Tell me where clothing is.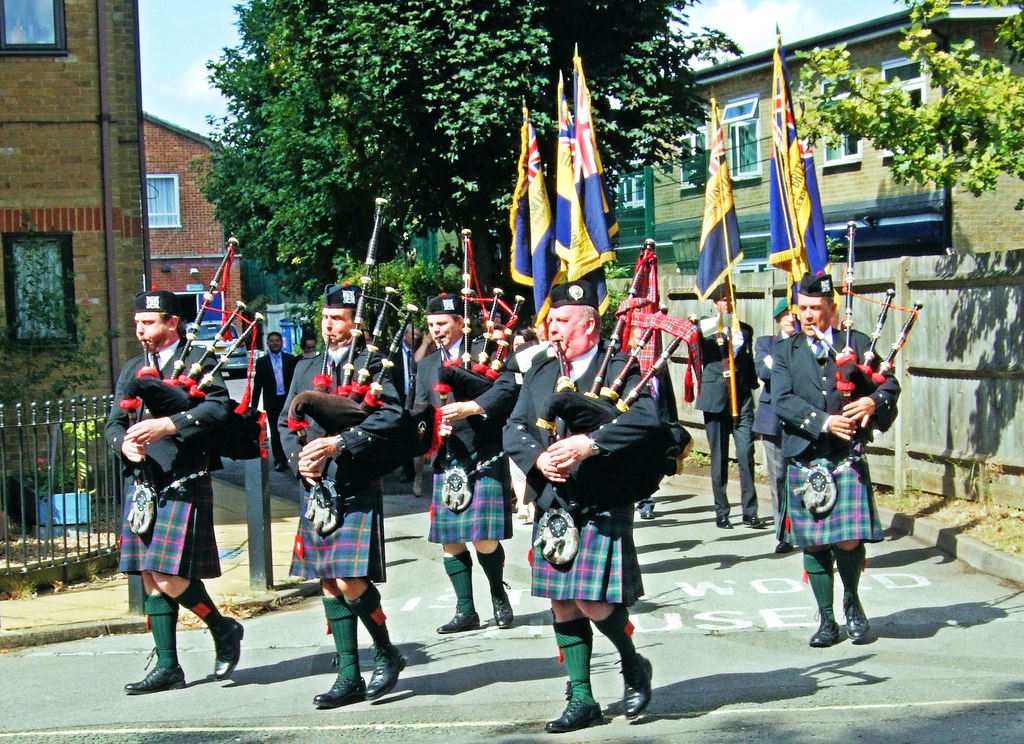
clothing is at BBox(289, 352, 317, 368).
